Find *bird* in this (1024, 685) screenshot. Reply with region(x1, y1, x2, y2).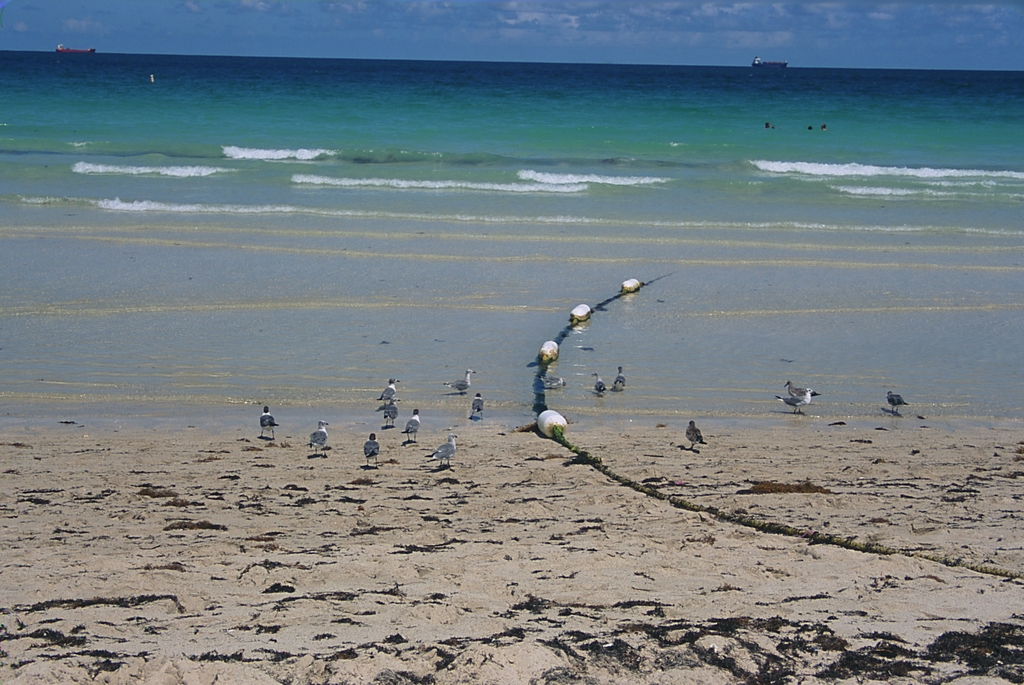
region(884, 389, 909, 410).
